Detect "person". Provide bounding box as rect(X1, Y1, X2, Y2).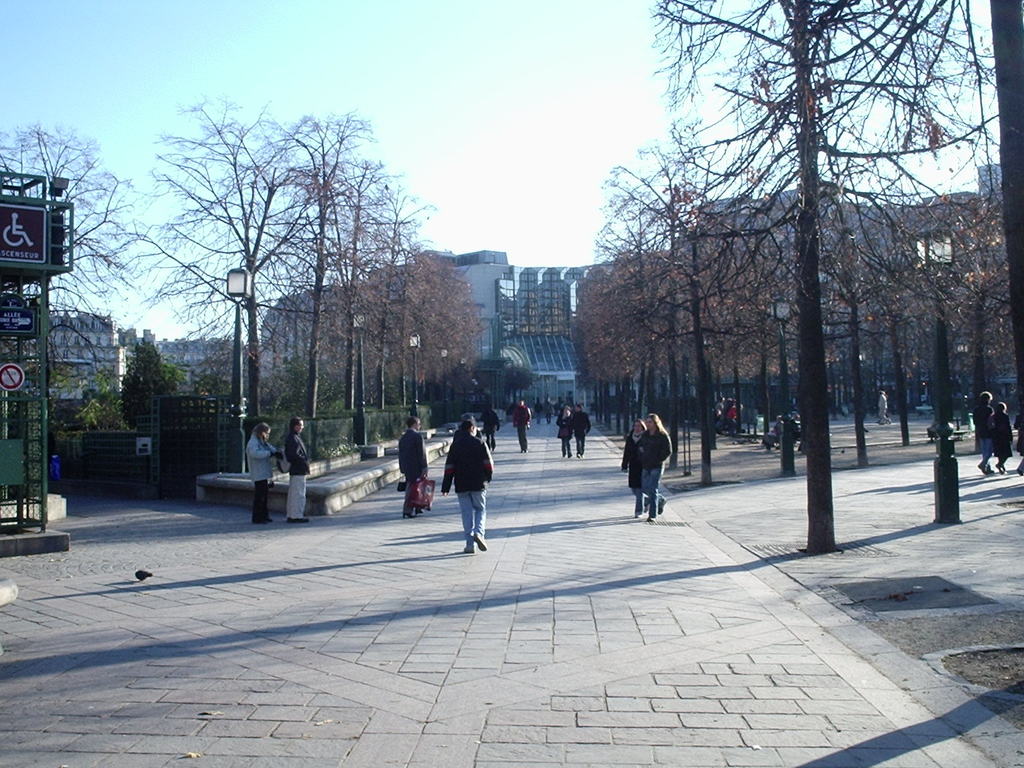
rect(241, 419, 284, 525).
